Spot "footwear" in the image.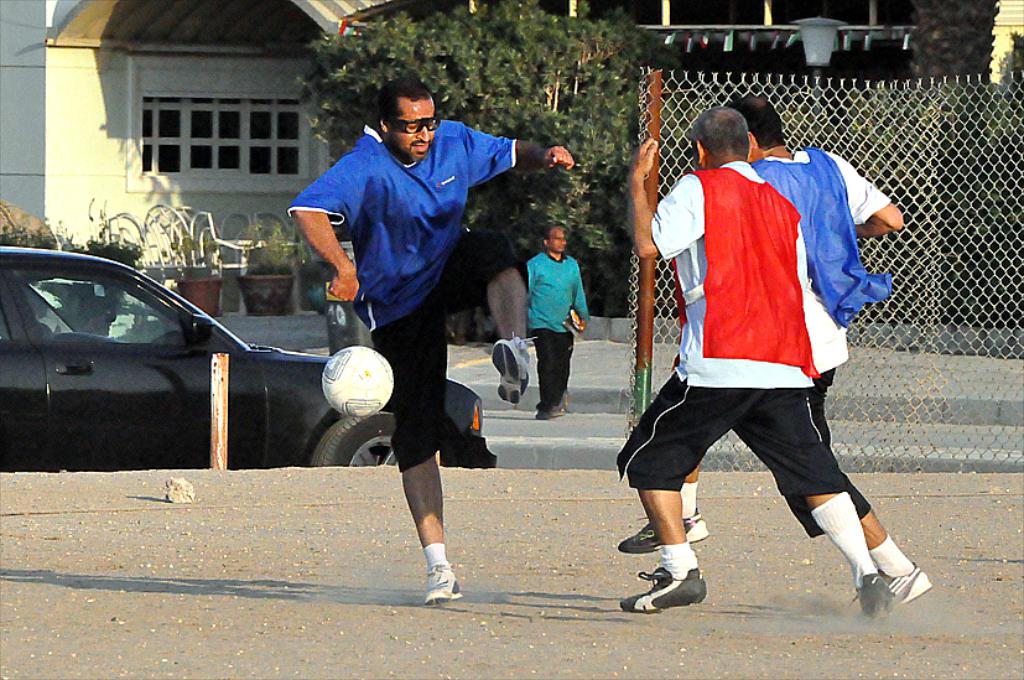
"footwear" found at rect(879, 564, 932, 604).
